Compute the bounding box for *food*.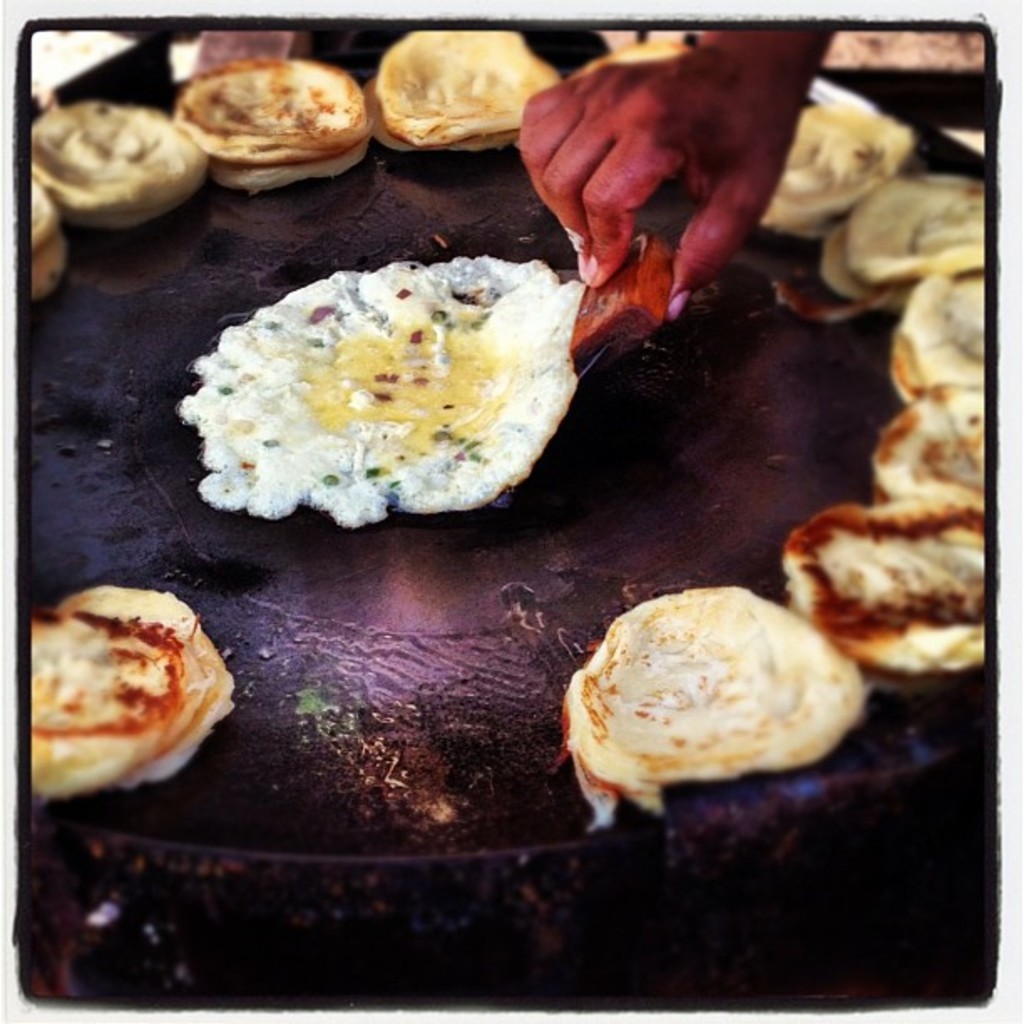
564,581,847,818.
